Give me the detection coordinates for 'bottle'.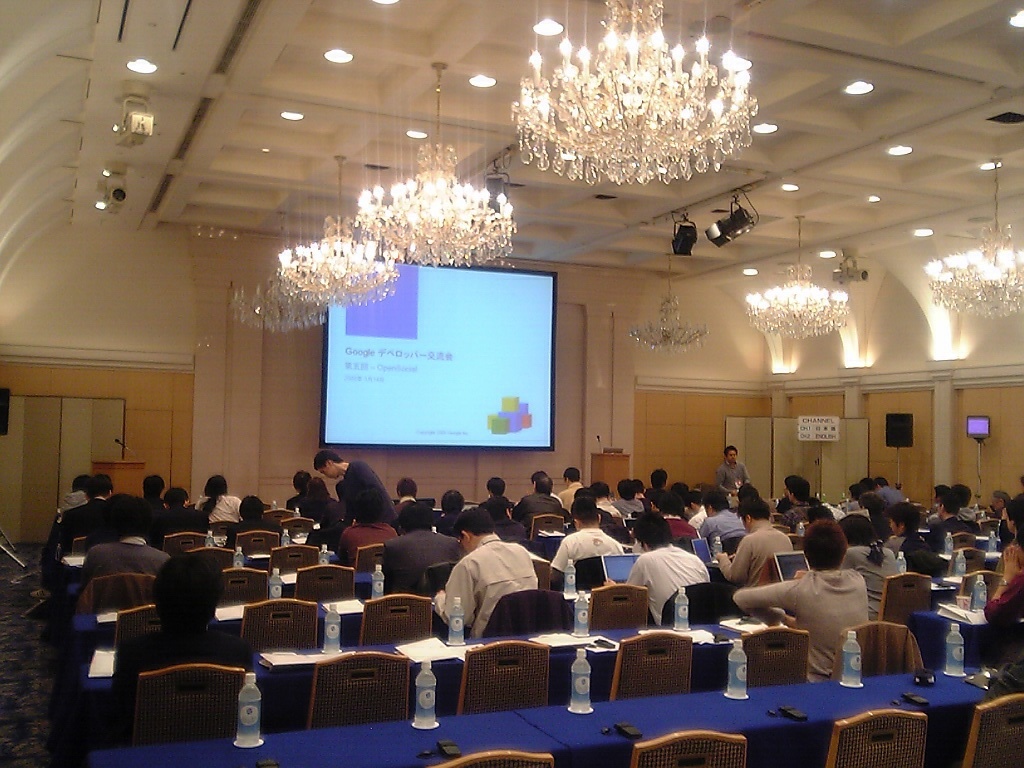
[left=570, top=651, right=592, bottom=717].
